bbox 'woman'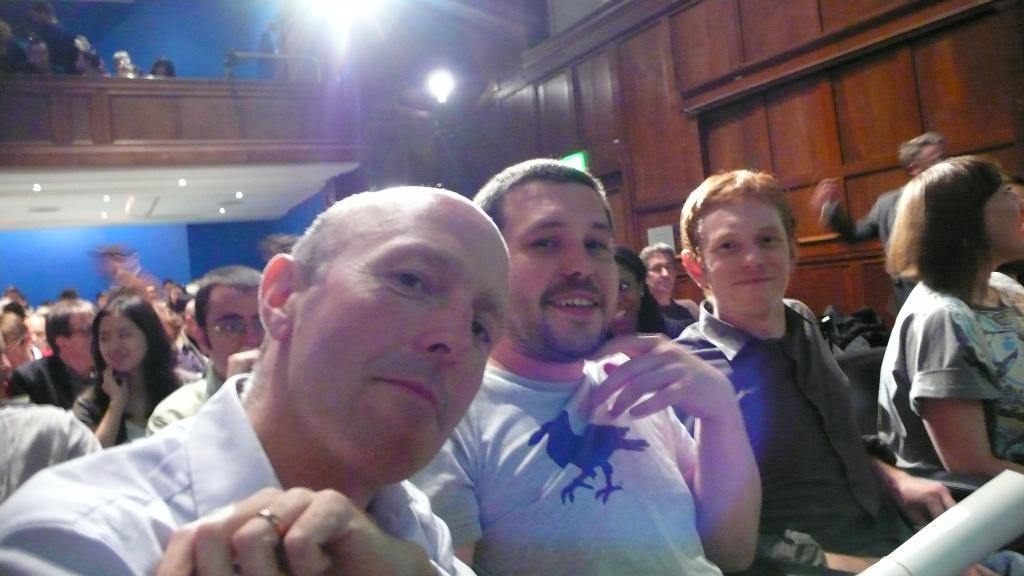
select_region(600, 243, 692, 340)
